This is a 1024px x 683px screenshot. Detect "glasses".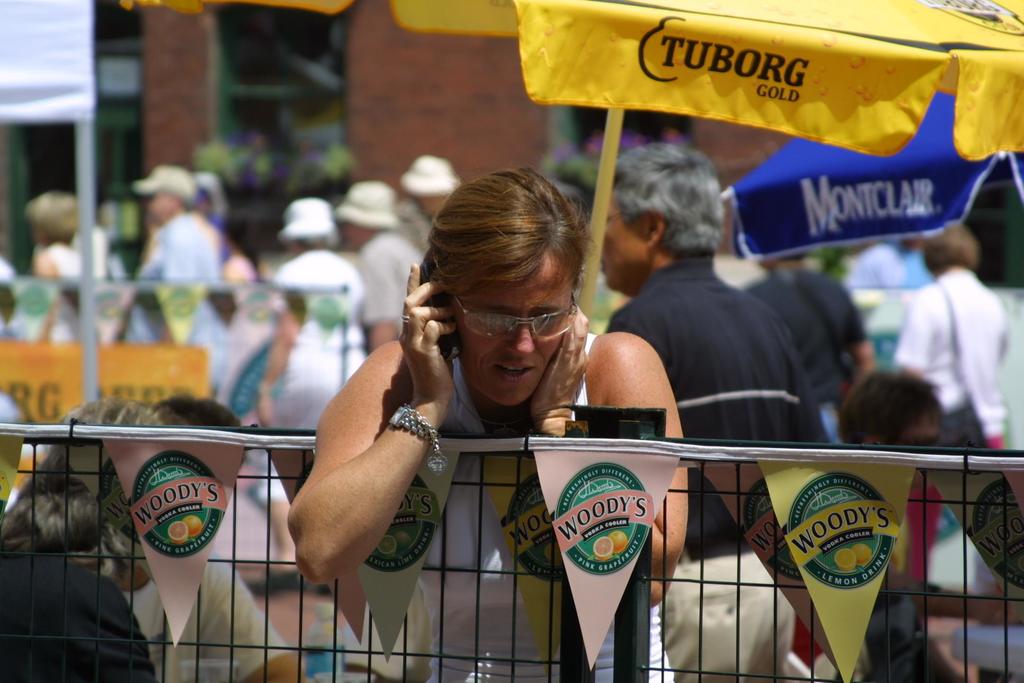
<box>452,302,587,347</box>.
